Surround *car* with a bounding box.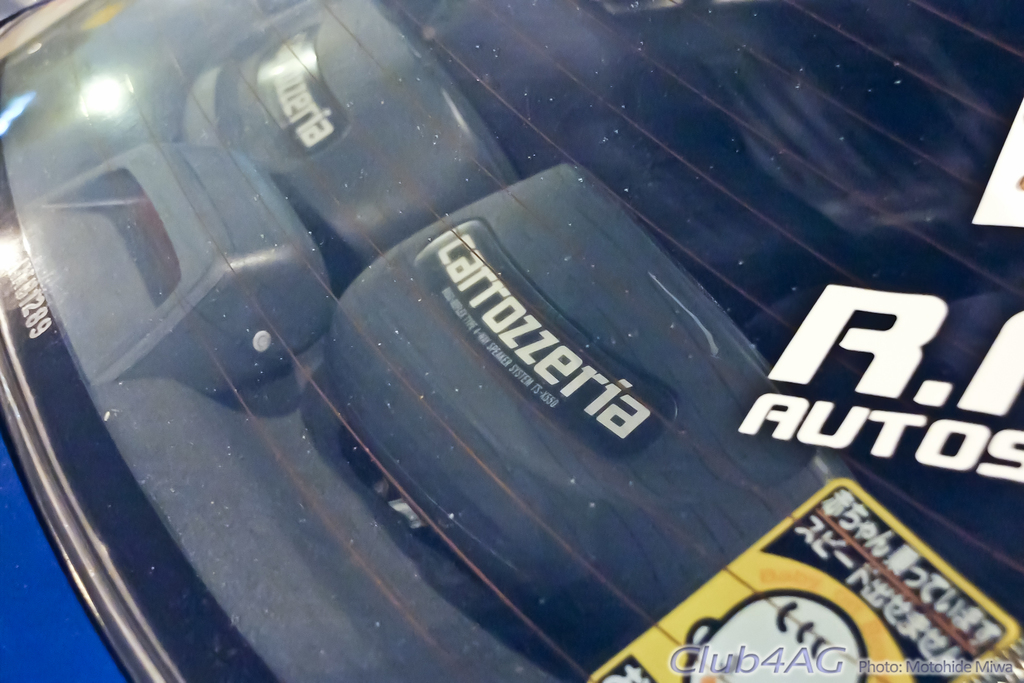
(x1=0, y1=4, x2=1023, y2=682).
